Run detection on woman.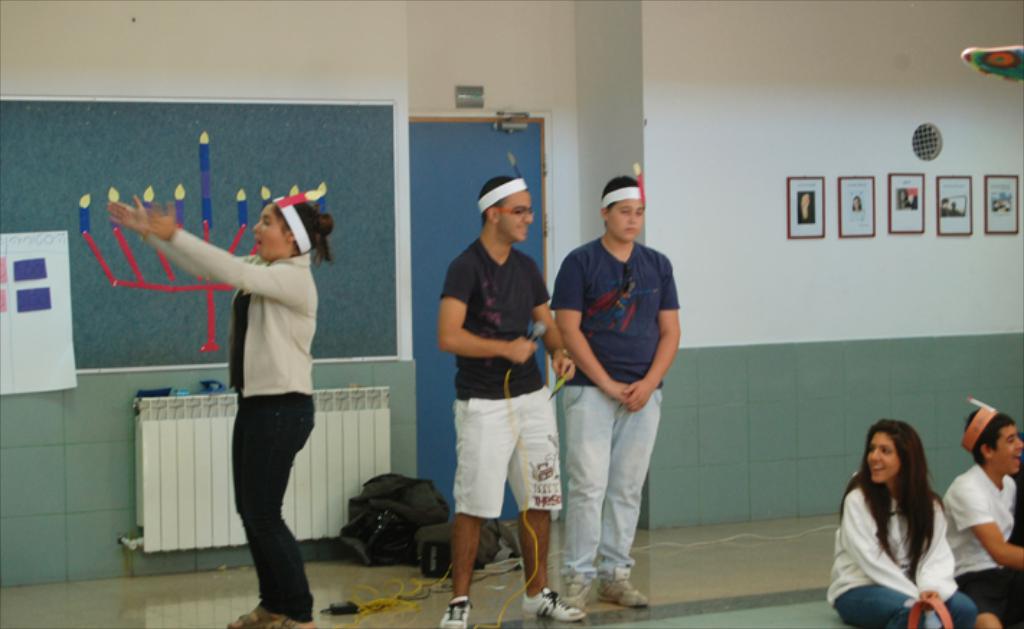
Result: box(828, 419, 961, 622).
